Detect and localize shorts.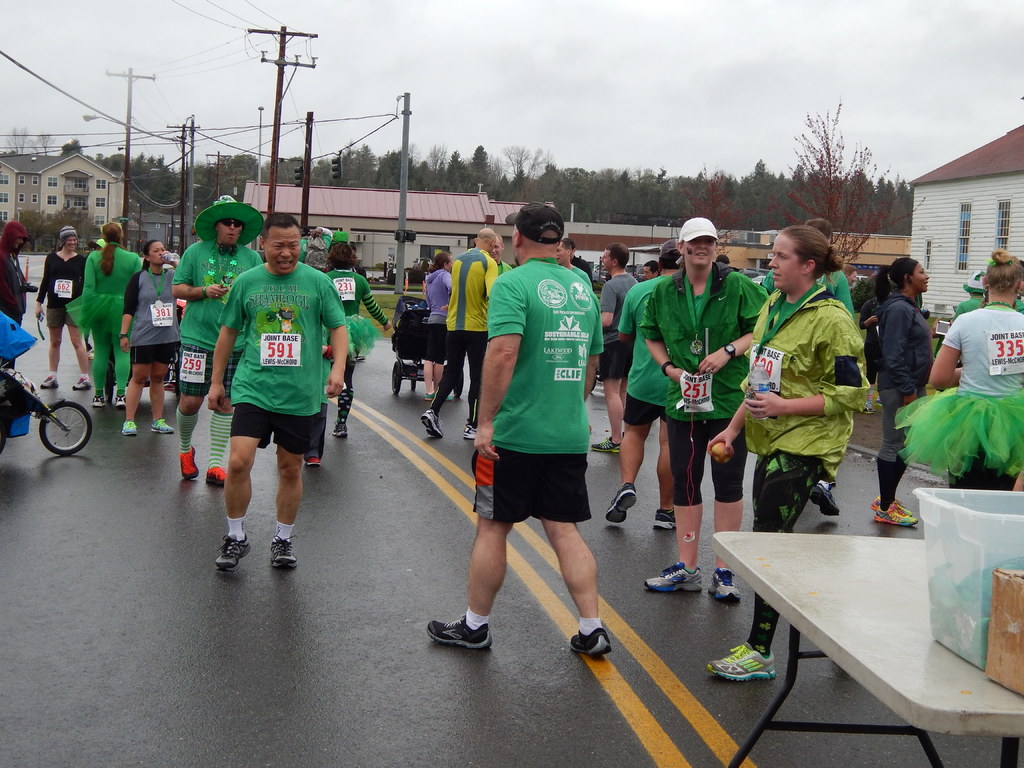
Localized at x1=624 y1=394 x2=662 y2=427.
